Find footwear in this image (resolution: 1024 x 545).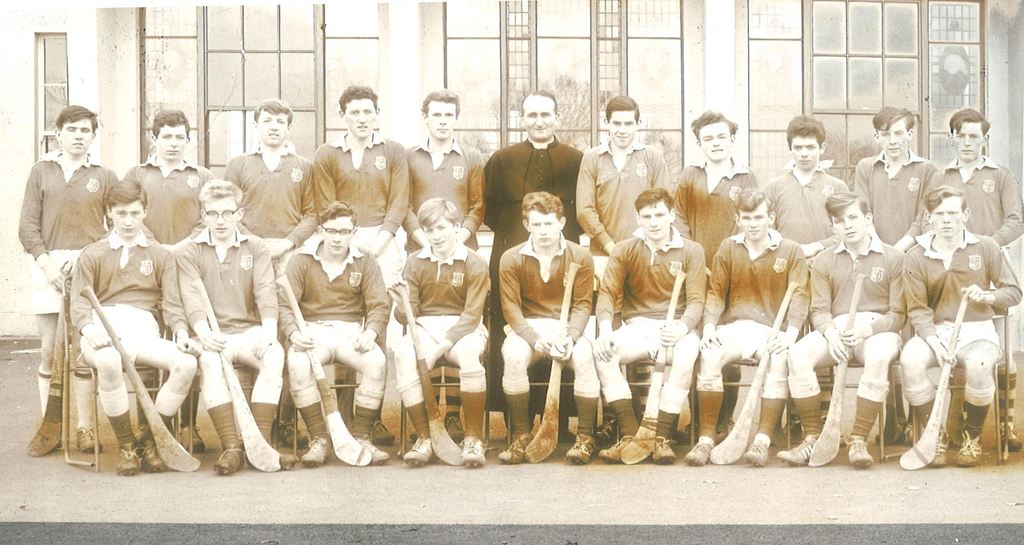
left=778, top=439, right=814, bottom=466.
